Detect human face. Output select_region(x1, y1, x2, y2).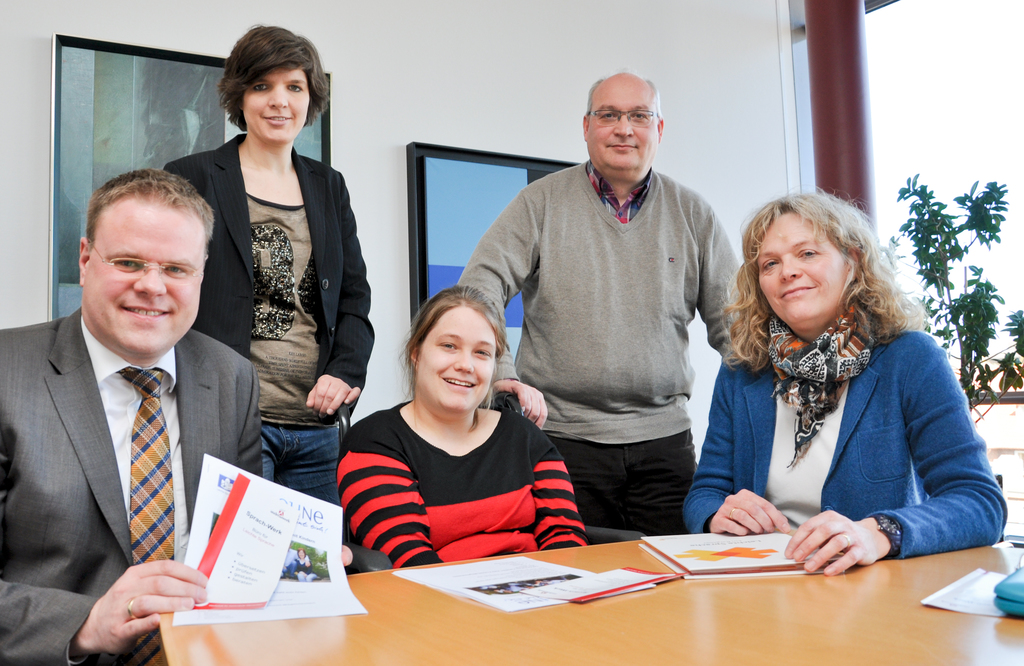
select_region(84, 190, 207, 357).
